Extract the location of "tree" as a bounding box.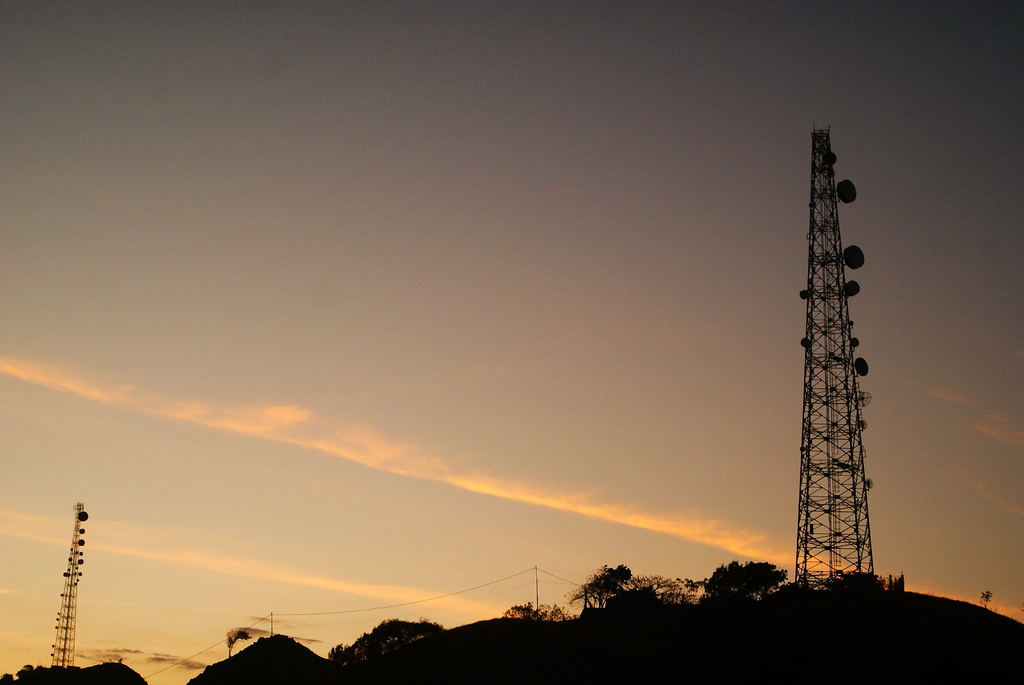
x1=569 y1=557 x2=641 y2=616.
